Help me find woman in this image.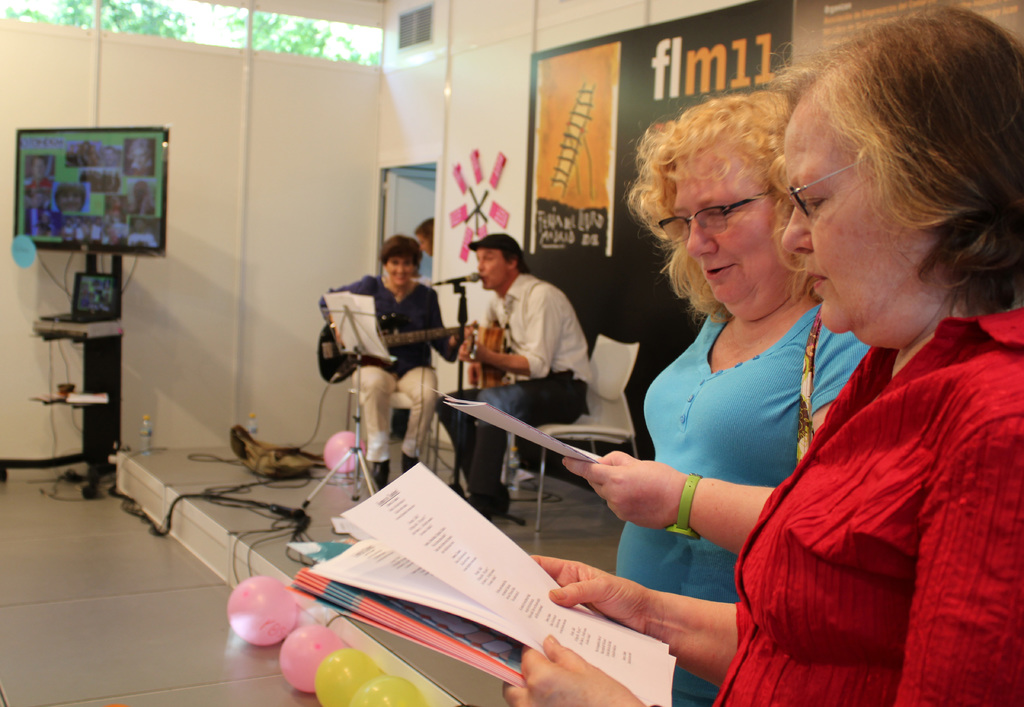
Found it: left=319, top=232, right=474, bottom=492.
